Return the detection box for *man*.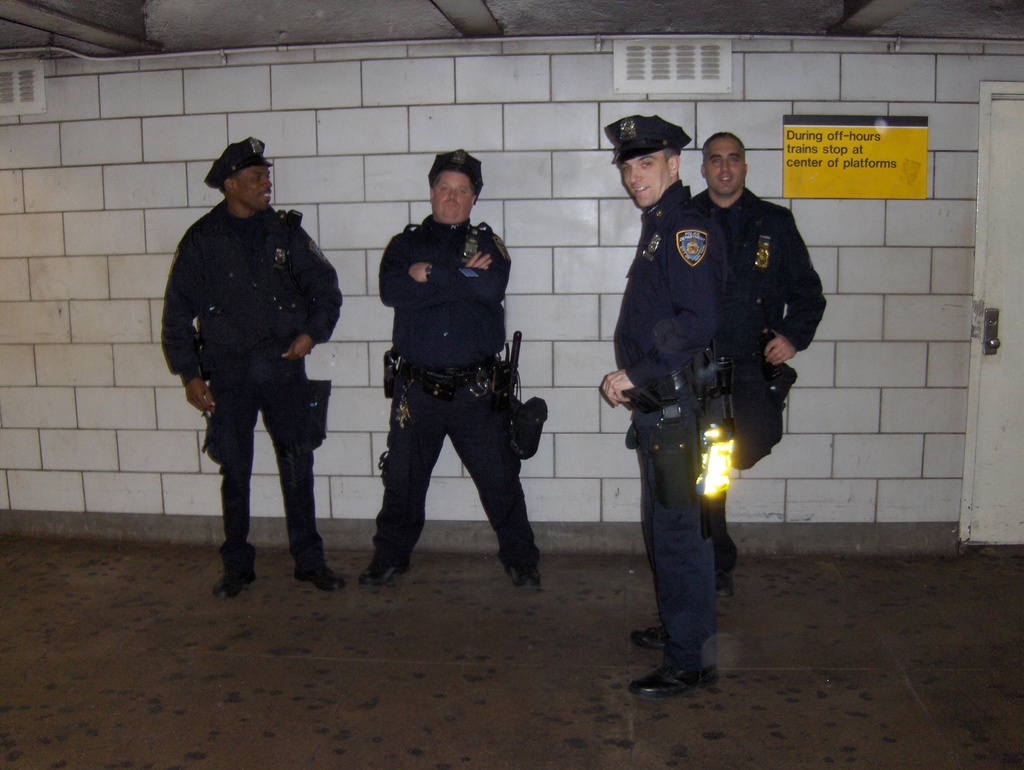
crop(160, 136, 348, 607).
